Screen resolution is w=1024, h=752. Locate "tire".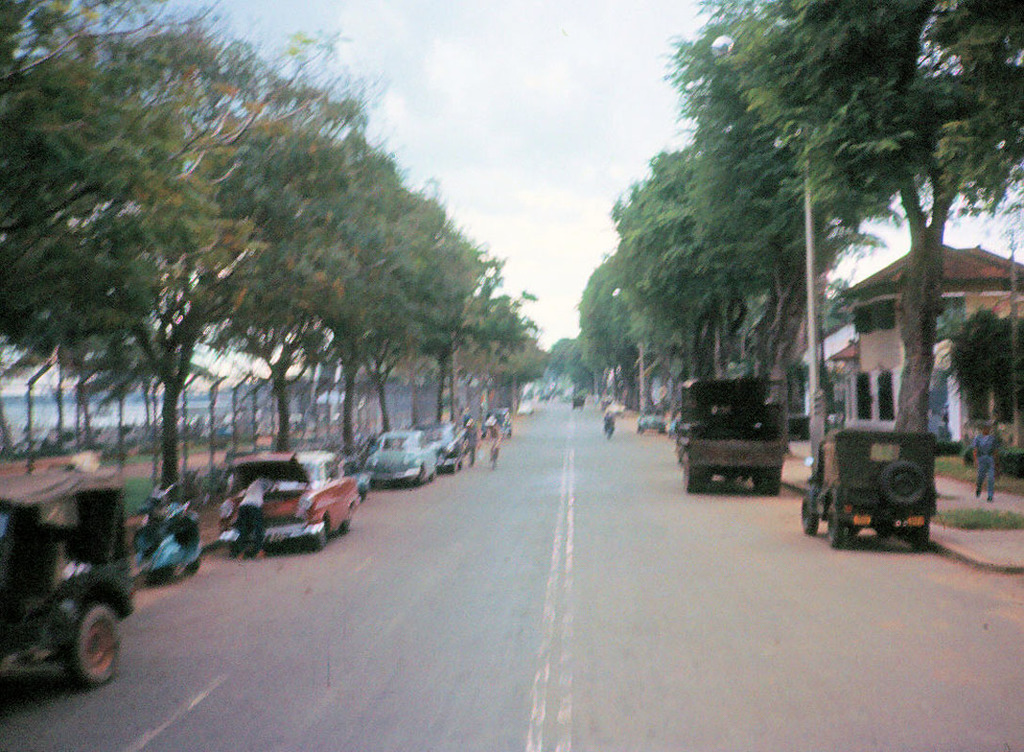
{"x1": 798, "y1": 498, "x2": 820, "y2": 538}.
